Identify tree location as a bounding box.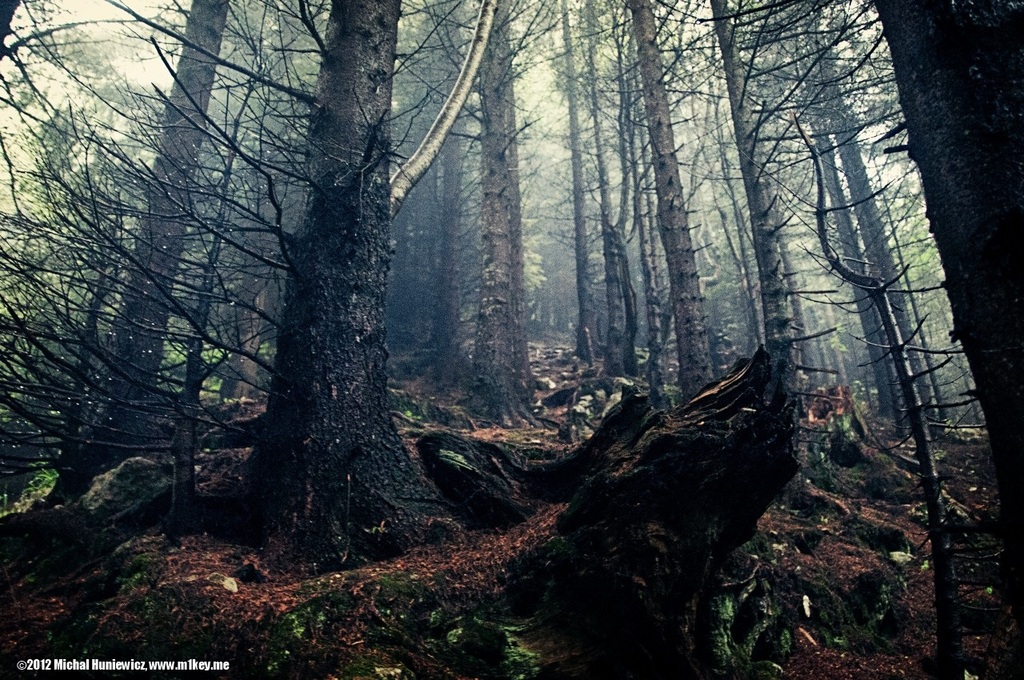
l=624, t=0, r=730, b=399.
